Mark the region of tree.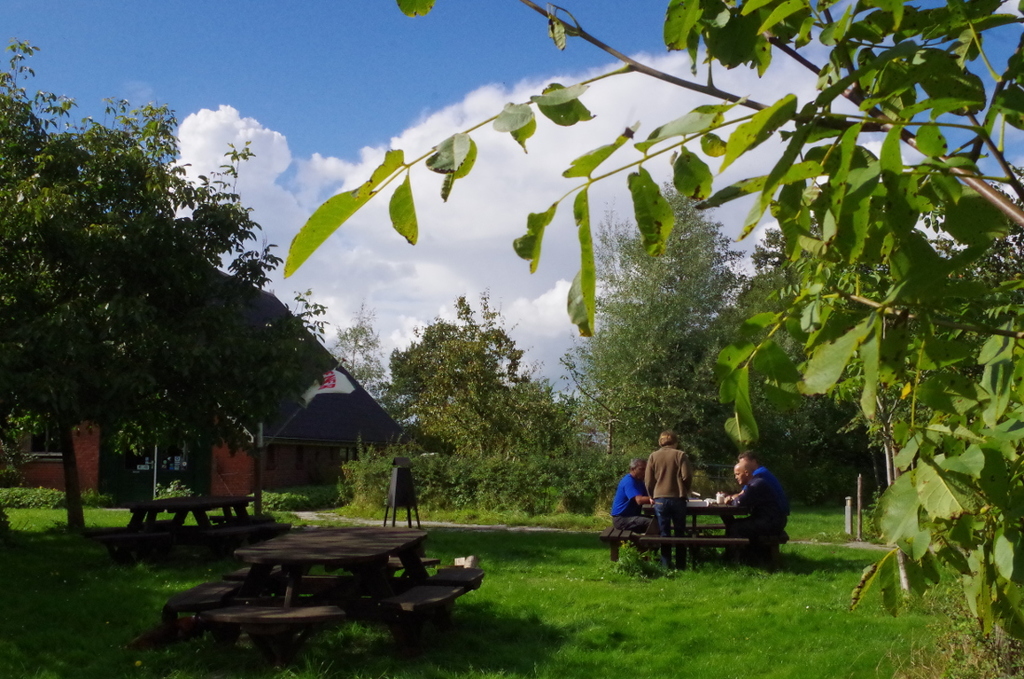
Region: (712,233,907,533).
